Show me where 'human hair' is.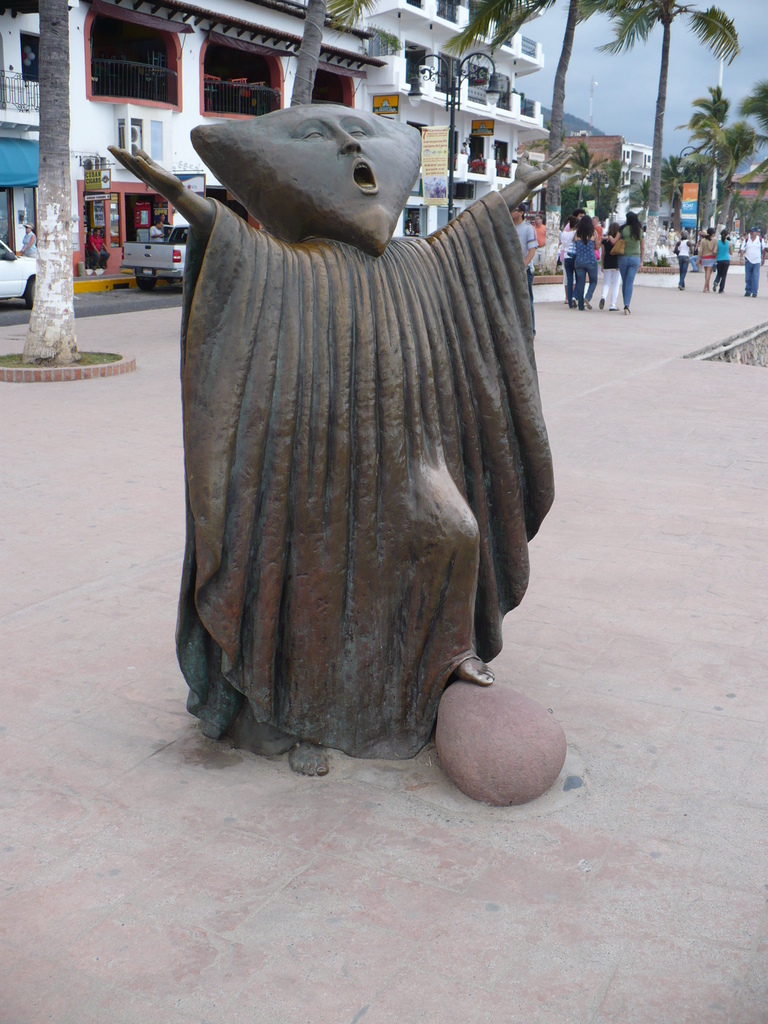
'human hair' is at 575/213/596/248.
